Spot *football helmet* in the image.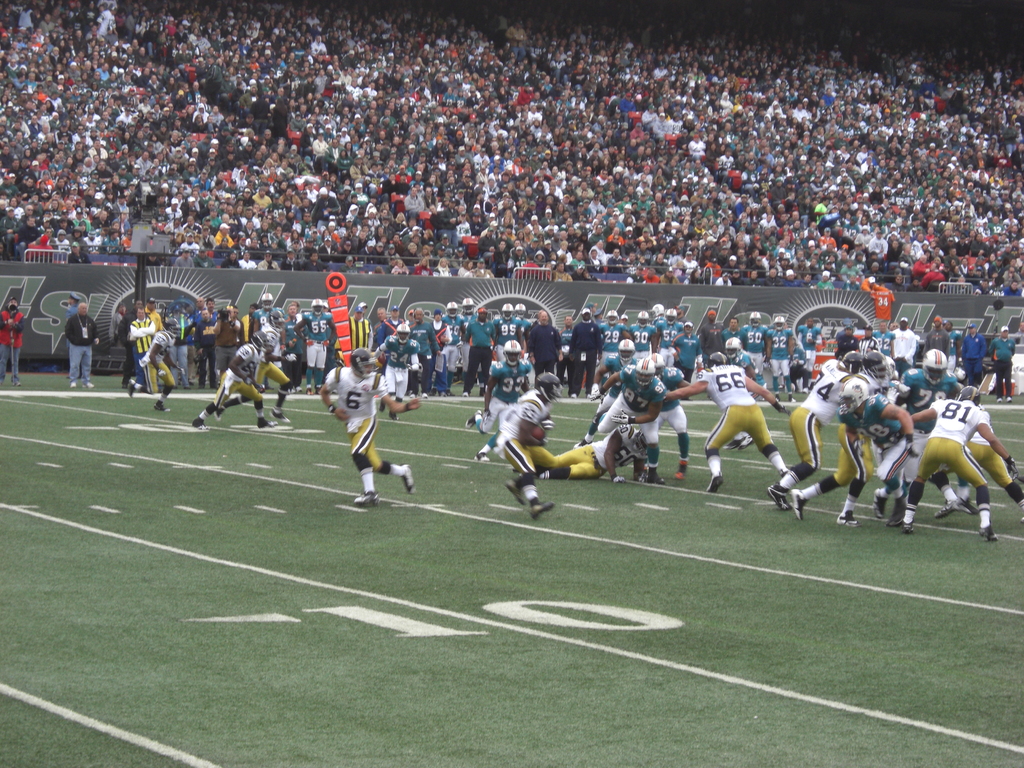
*football helmet* found at 749 310 764 327.
